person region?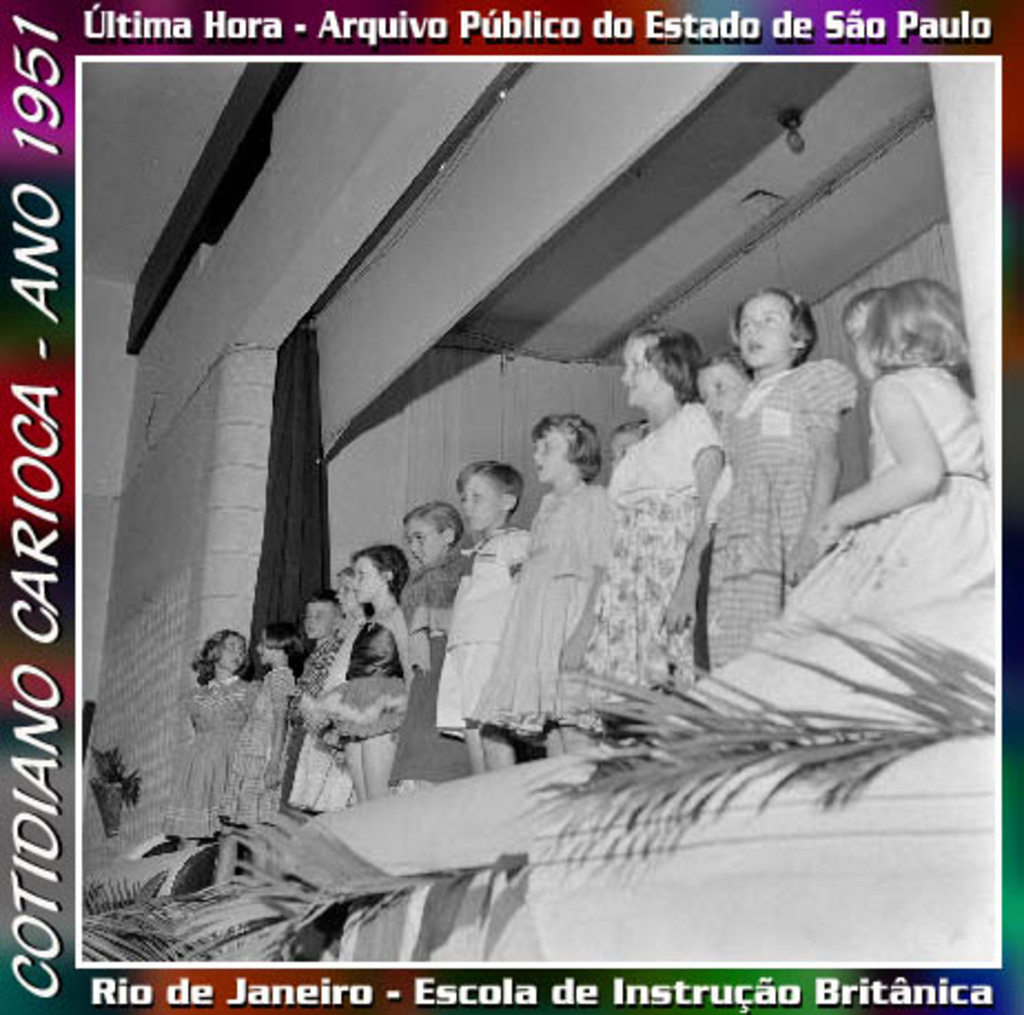
[x1=563, y1=326, x2=727, y2=683]
